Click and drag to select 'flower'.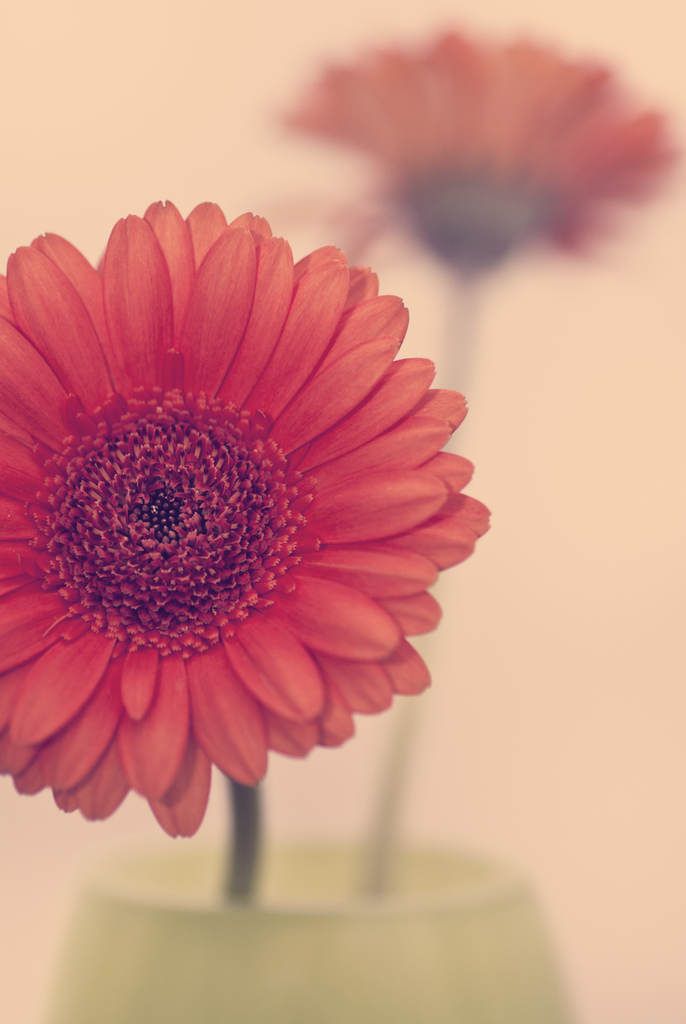
Selection: <region>276, 29, 683, 294</region>.
